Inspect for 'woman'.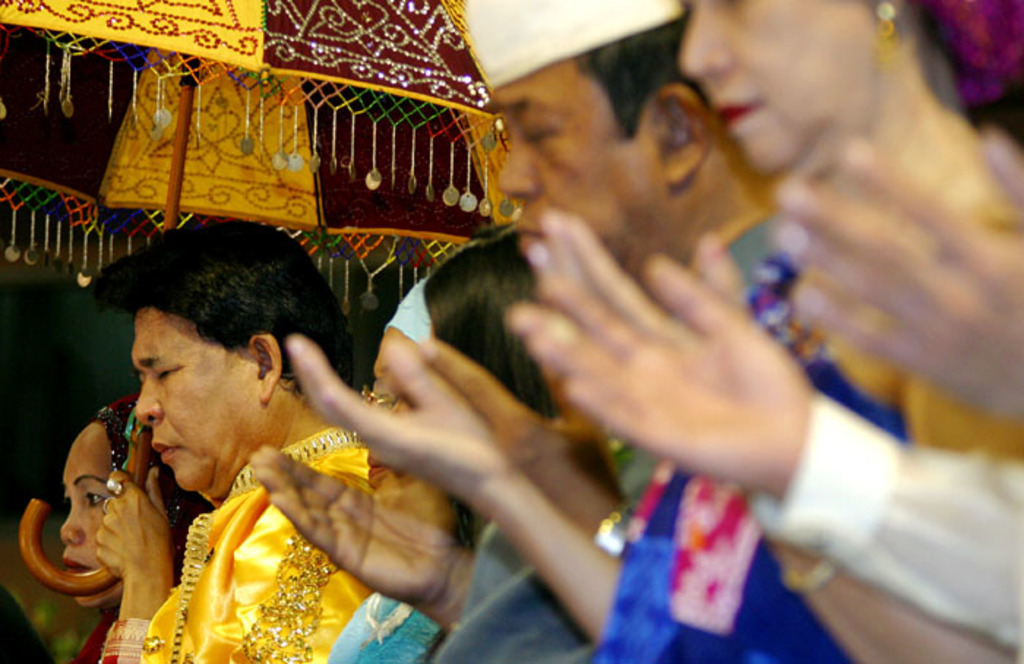
Inspection: (left=418, top=224, right=606, bottom=663).
